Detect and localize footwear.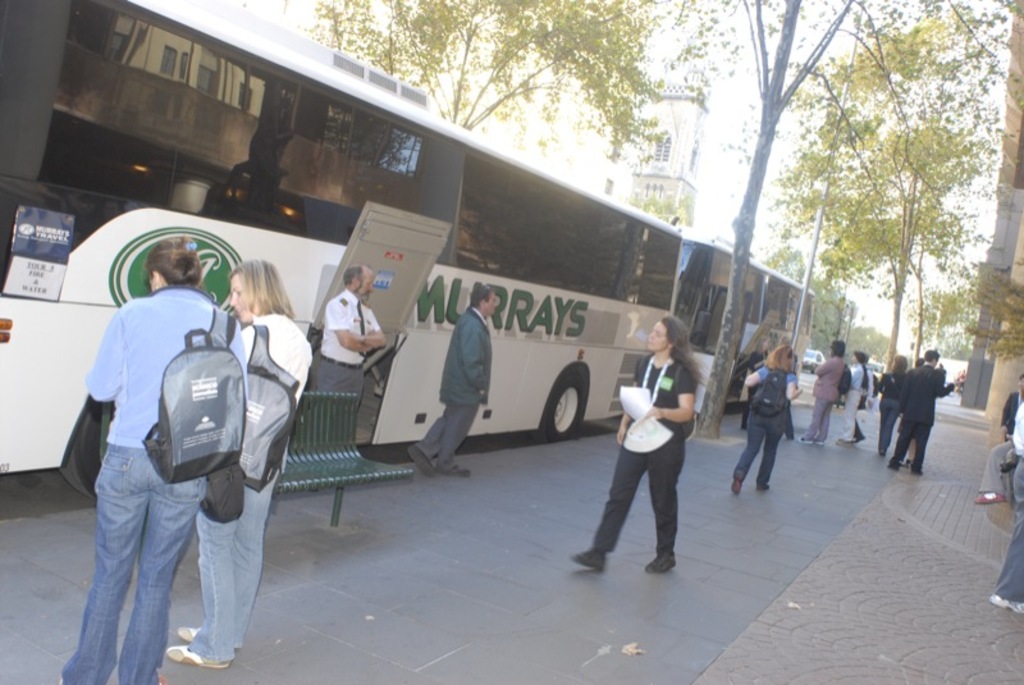
Localized at crop(730, 470, 737, 493).
